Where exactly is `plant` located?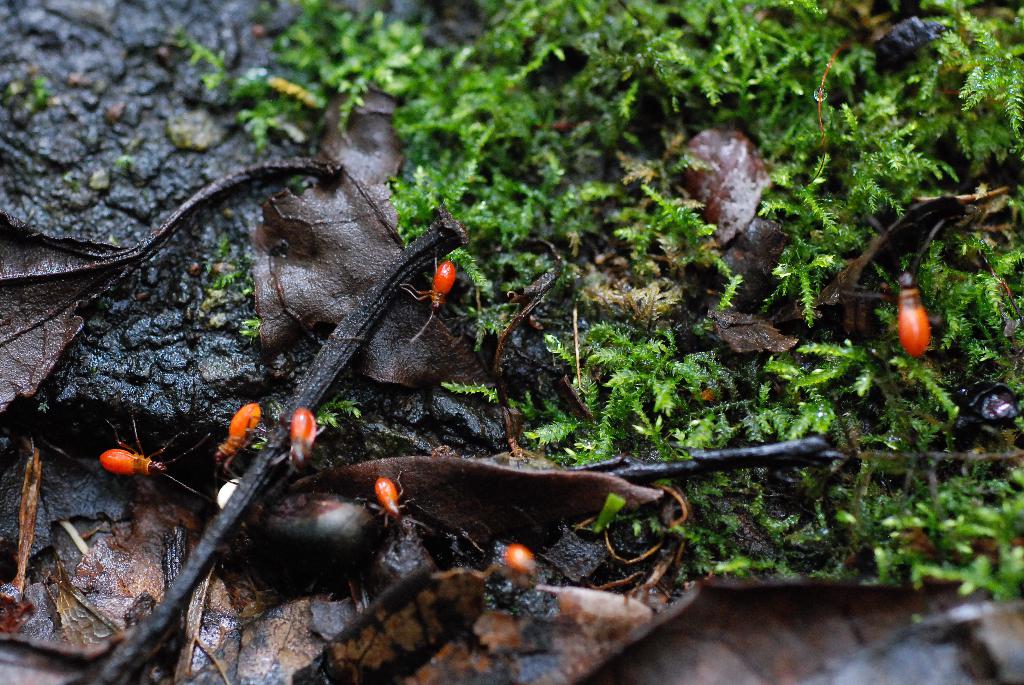
Its bounding box is (527, 2, 1023, 684).
